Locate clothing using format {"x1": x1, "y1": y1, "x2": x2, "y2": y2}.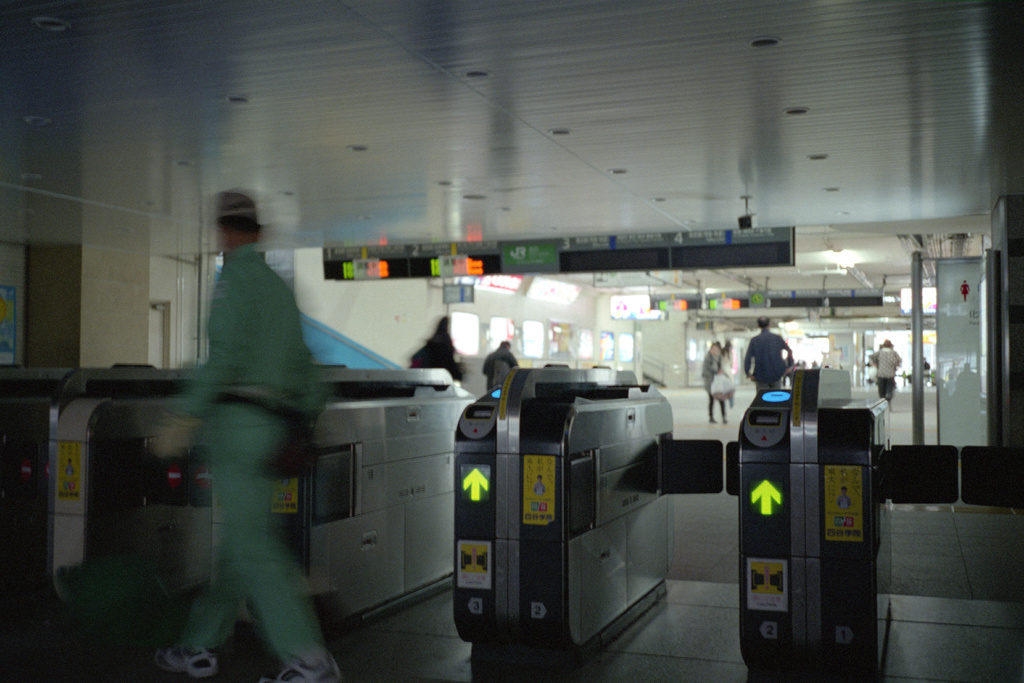
{"x1": 750, "y1": 330, "x2": 788, "y2": 394}.
